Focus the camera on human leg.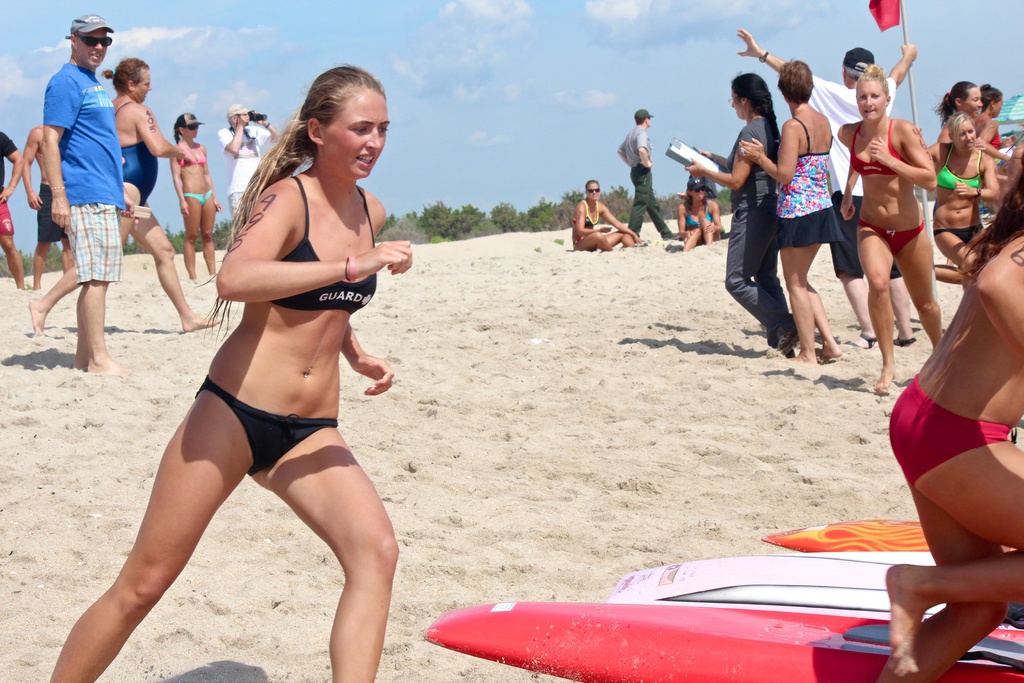
Focus region: 205 193 221 272.
